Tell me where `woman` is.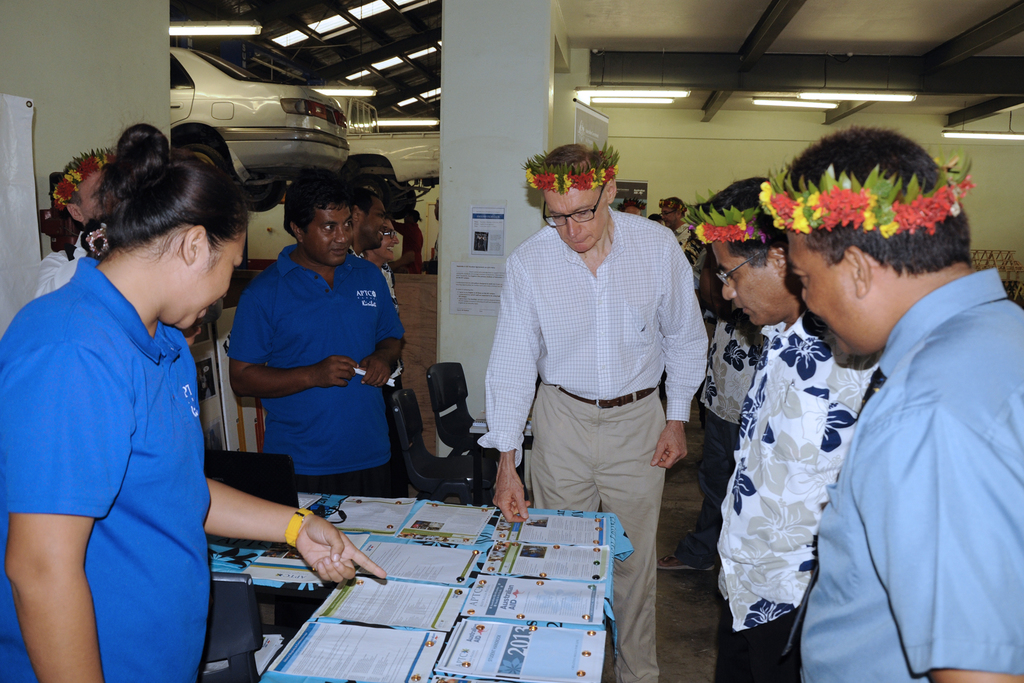
`woman` is at crop(0, 123, 387, 682).
